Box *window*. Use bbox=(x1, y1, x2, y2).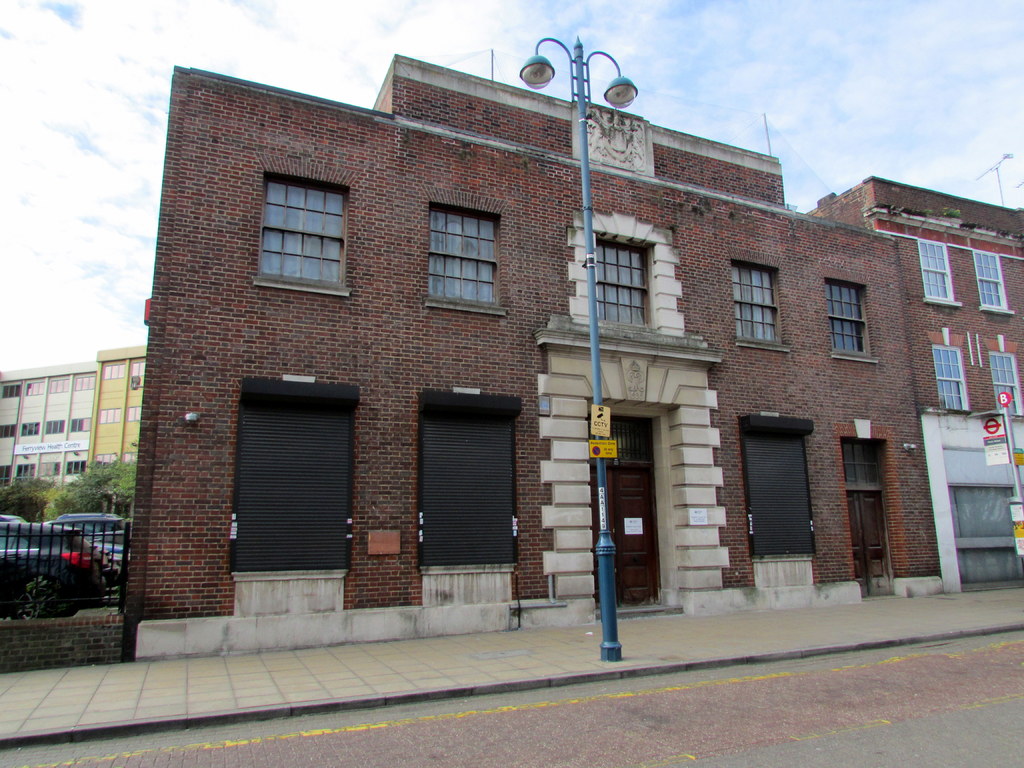
bbox=(915, 237, 961, 305).
